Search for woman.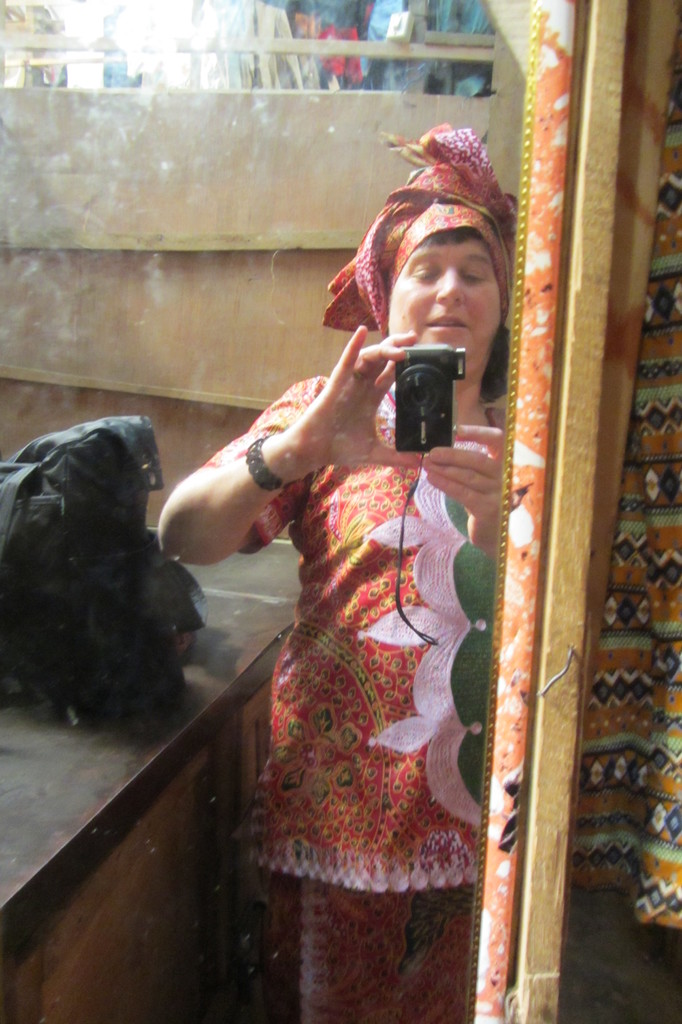
Found at <region>182, 201, 556, 961</region>.
